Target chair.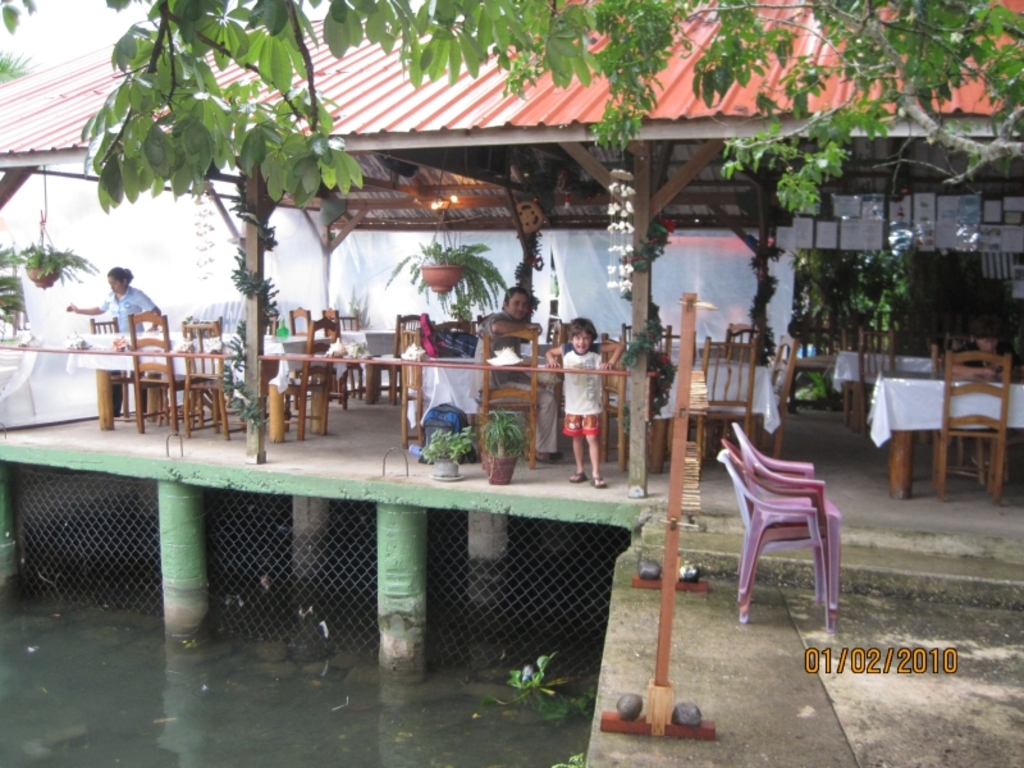
Target region: region(375, 308, 433, 404).
